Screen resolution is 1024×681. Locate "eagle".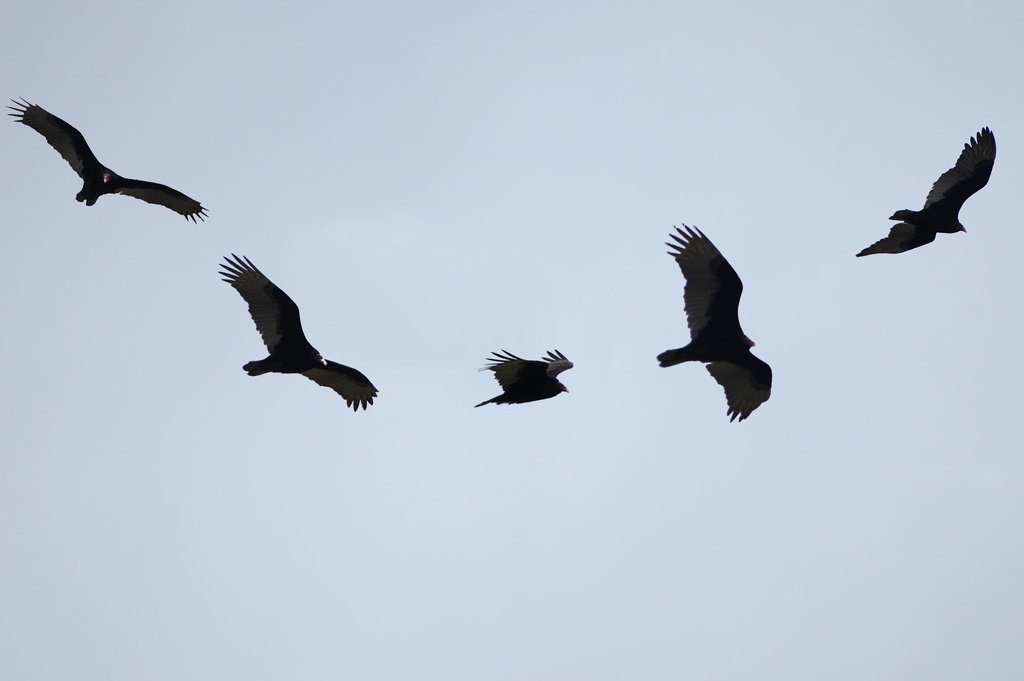
box=[654, 220, 775, 420].
